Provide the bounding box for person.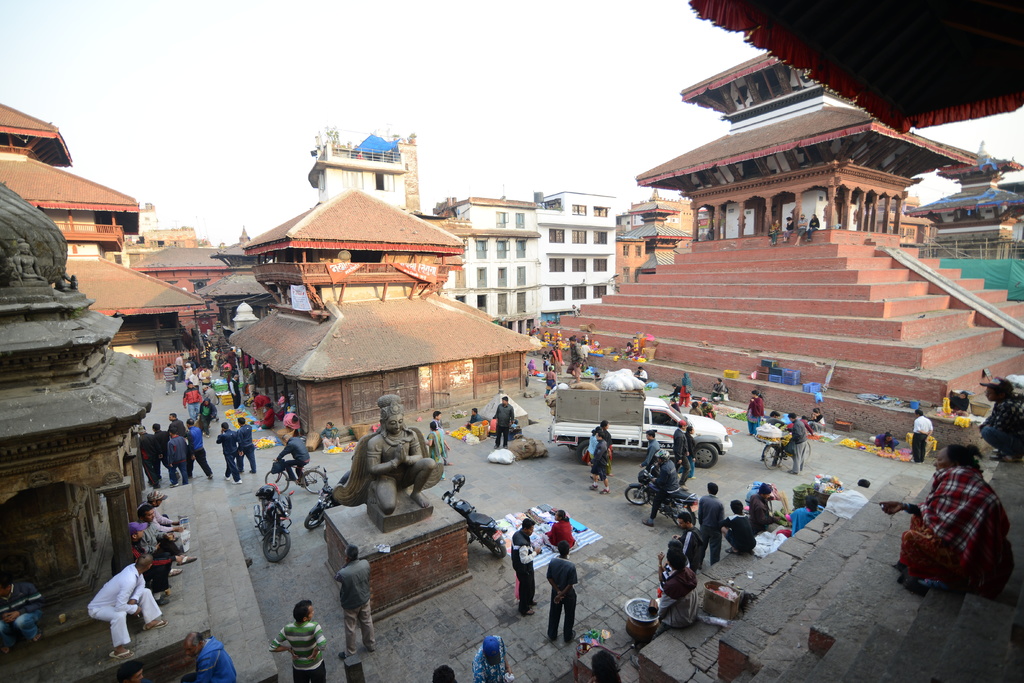
113,654,141,682.
